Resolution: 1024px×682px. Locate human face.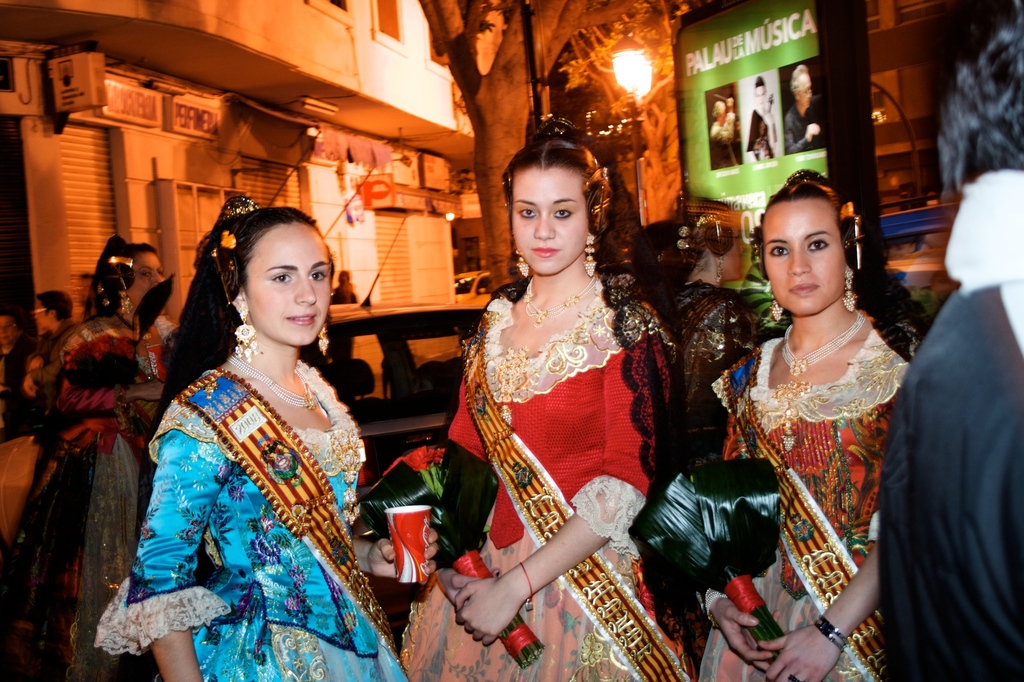
detection(753, 86, 763, 99).
